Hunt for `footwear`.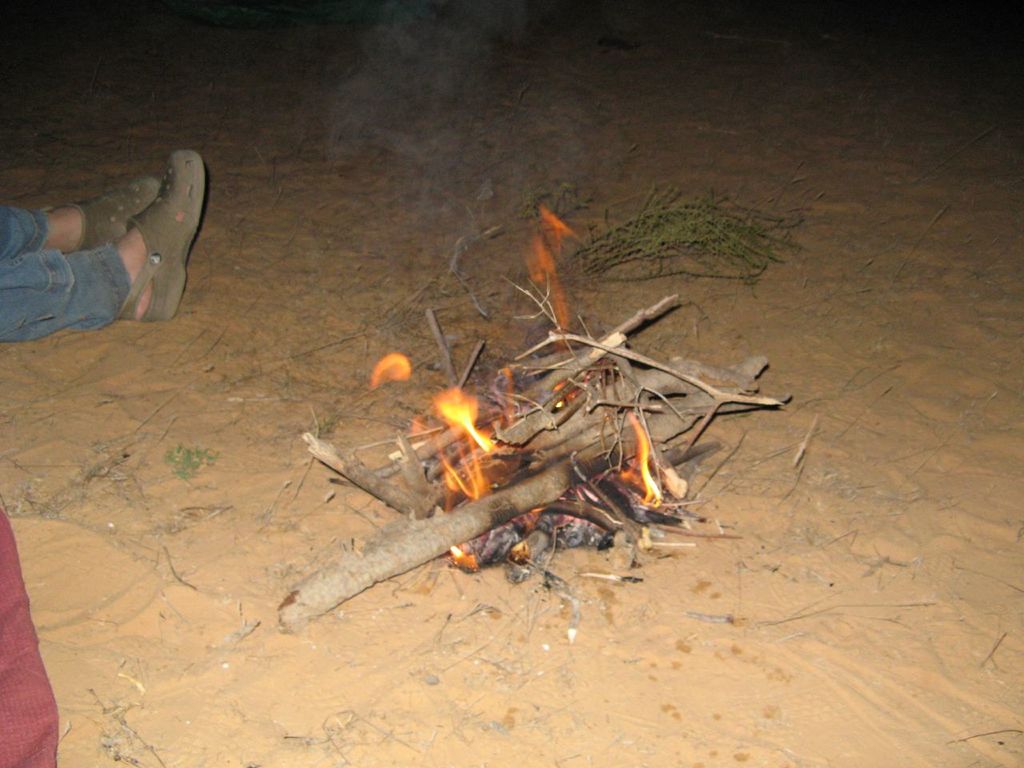
Hunted down at region(114, 146, 209, 330).
